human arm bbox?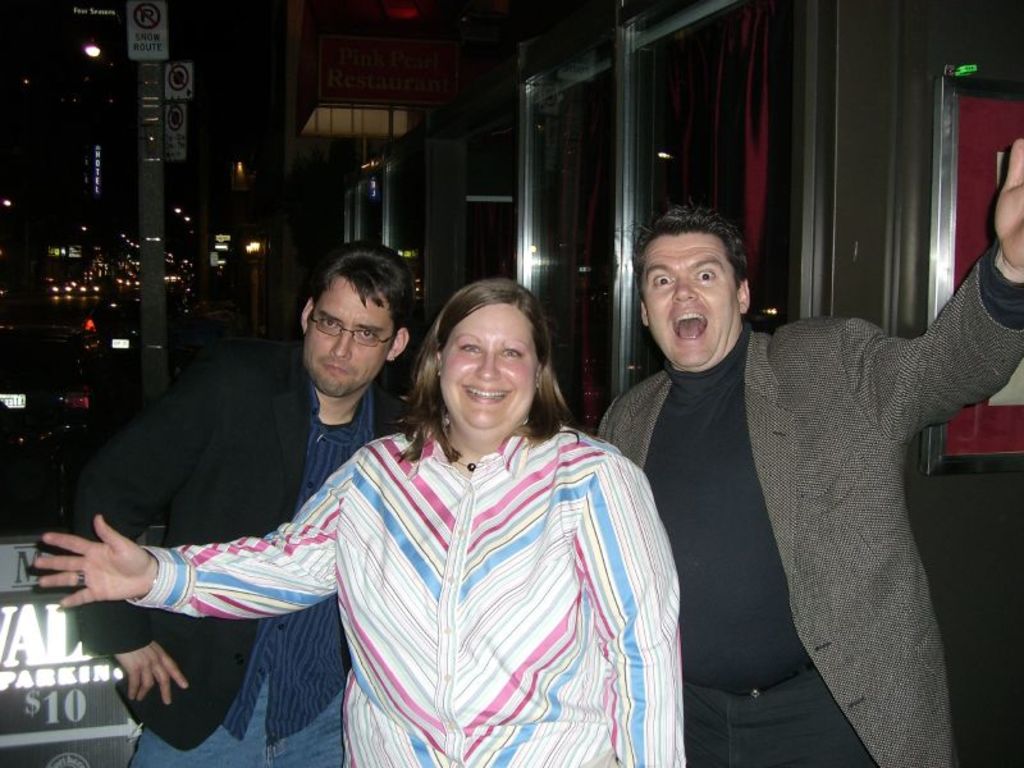
<box>70,342,216,700</box>
